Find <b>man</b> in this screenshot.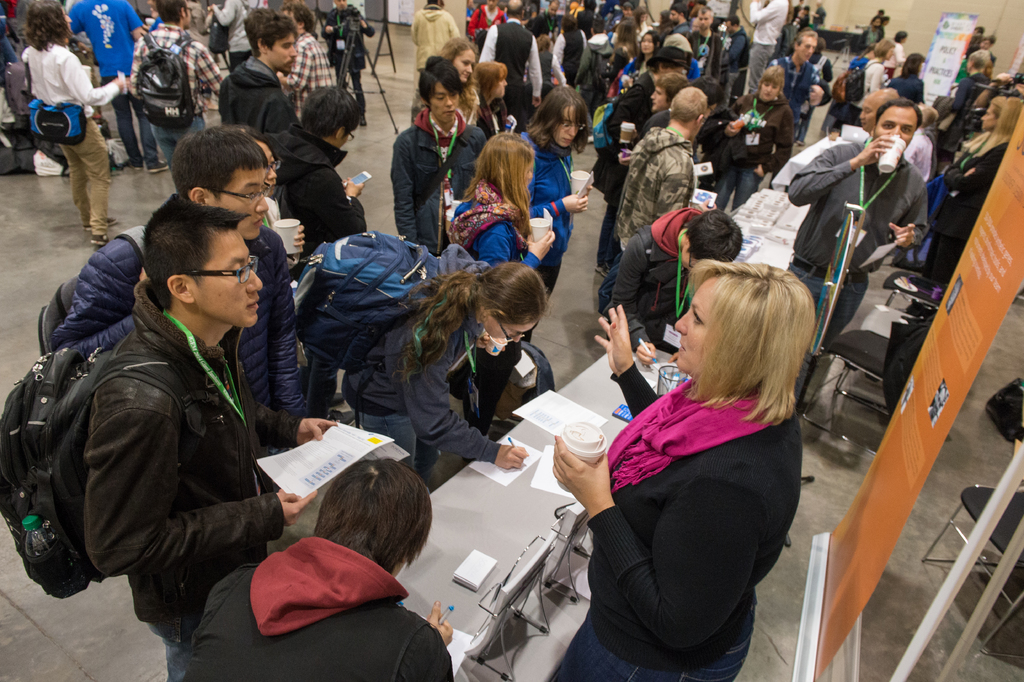
The bounding box for <b>man</b> is region(215, 6, 304, 133).
